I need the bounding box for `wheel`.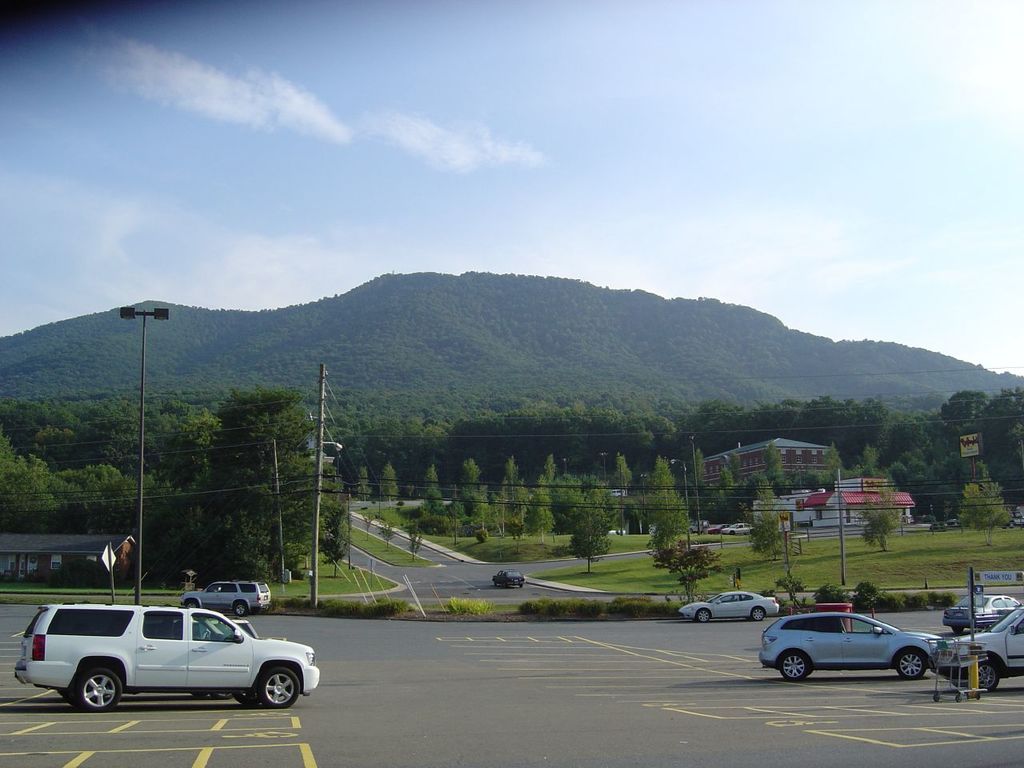
Here it is: {"left": 697, "top": 608, "right": 710, "bottom": 622}.
